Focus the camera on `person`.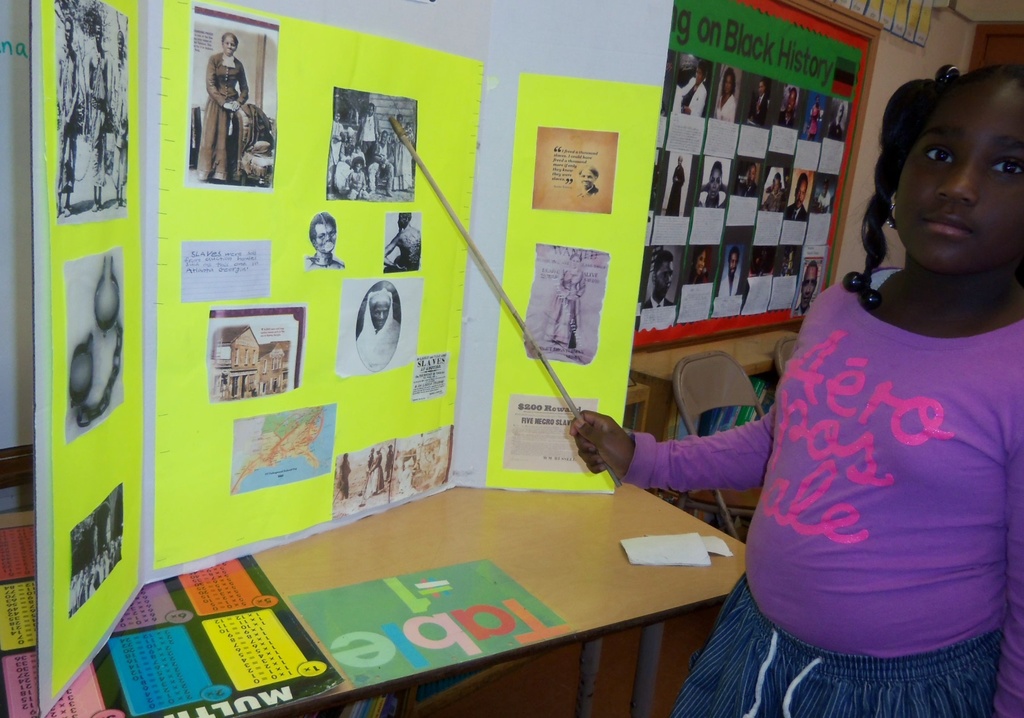
Focus region: locate(303, 215, 343, 272).
